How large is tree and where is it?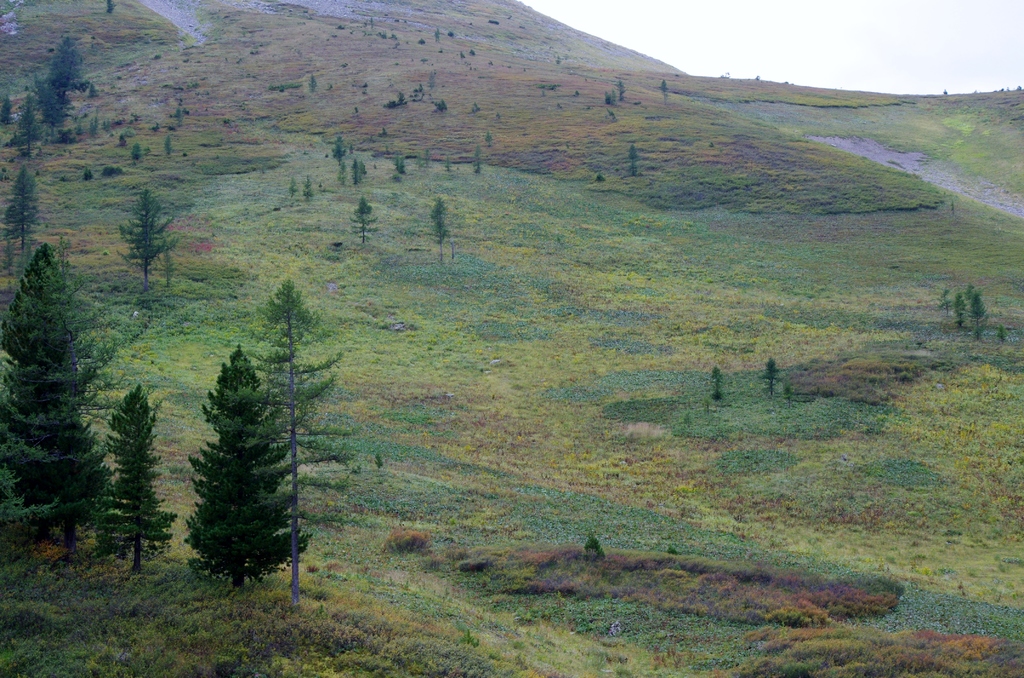
Bounding box: l=433, t=26, r=445, b=45.
